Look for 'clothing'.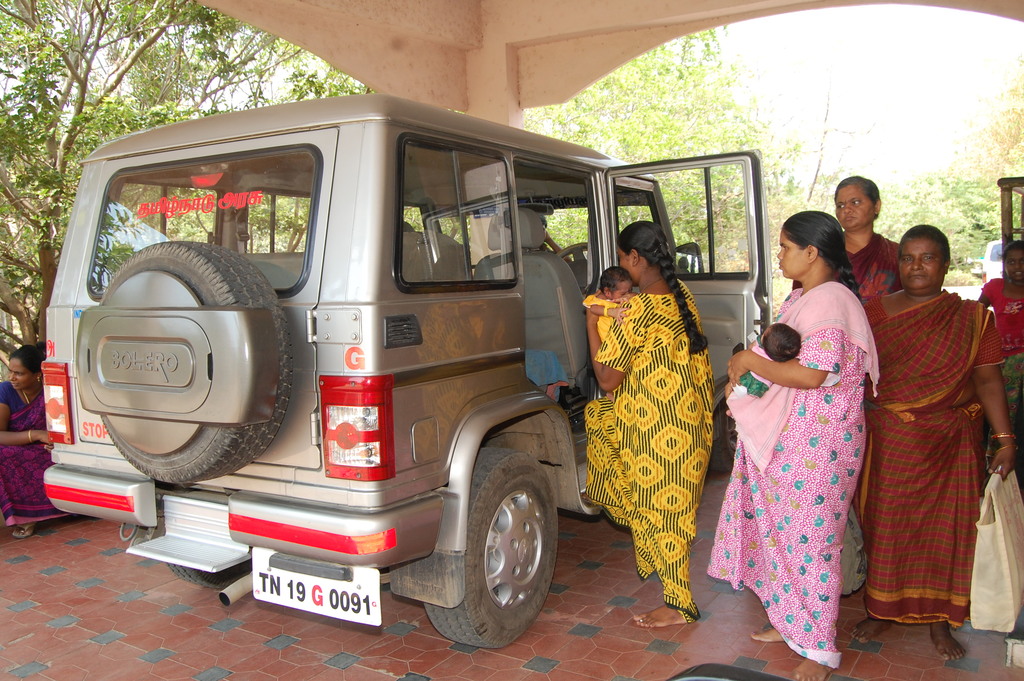
Found: locate(874, 241, 1007, 641).
